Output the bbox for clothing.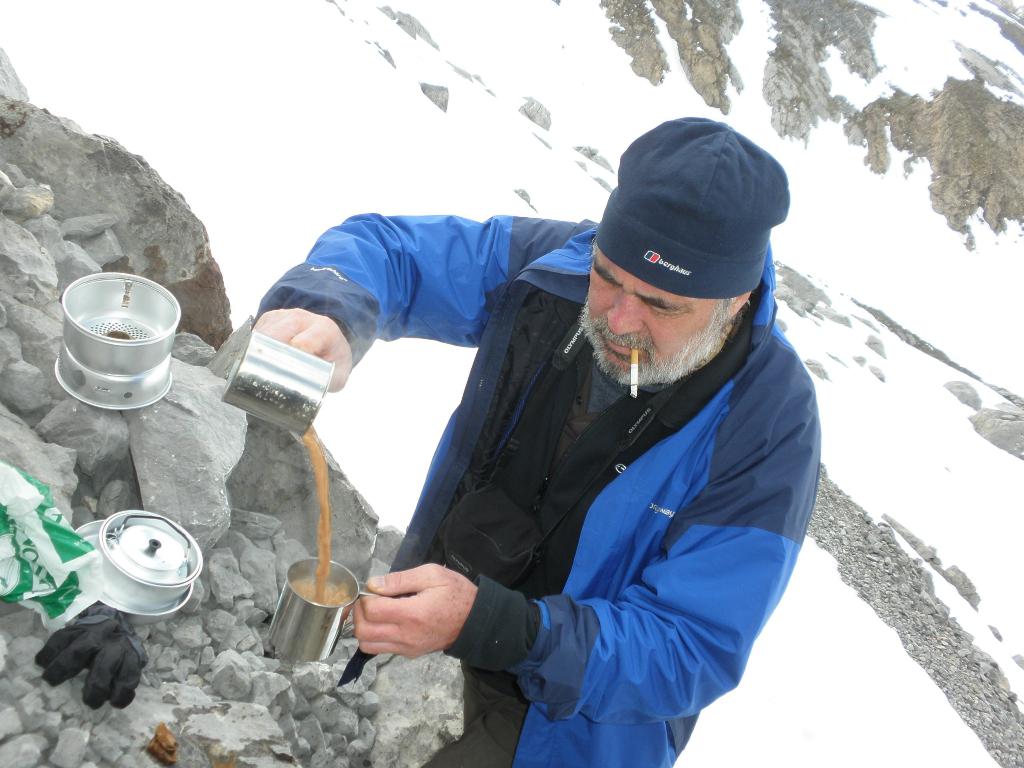
left=278, top=187, right=849, bottom=747.
